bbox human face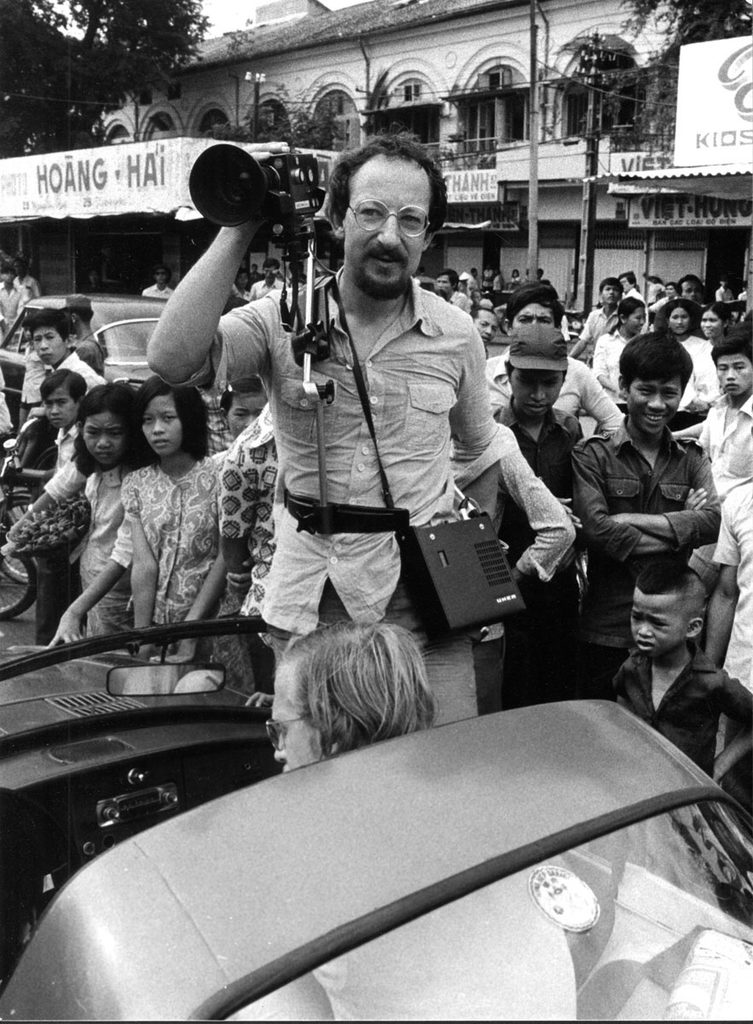
433, 275, 453, 290
